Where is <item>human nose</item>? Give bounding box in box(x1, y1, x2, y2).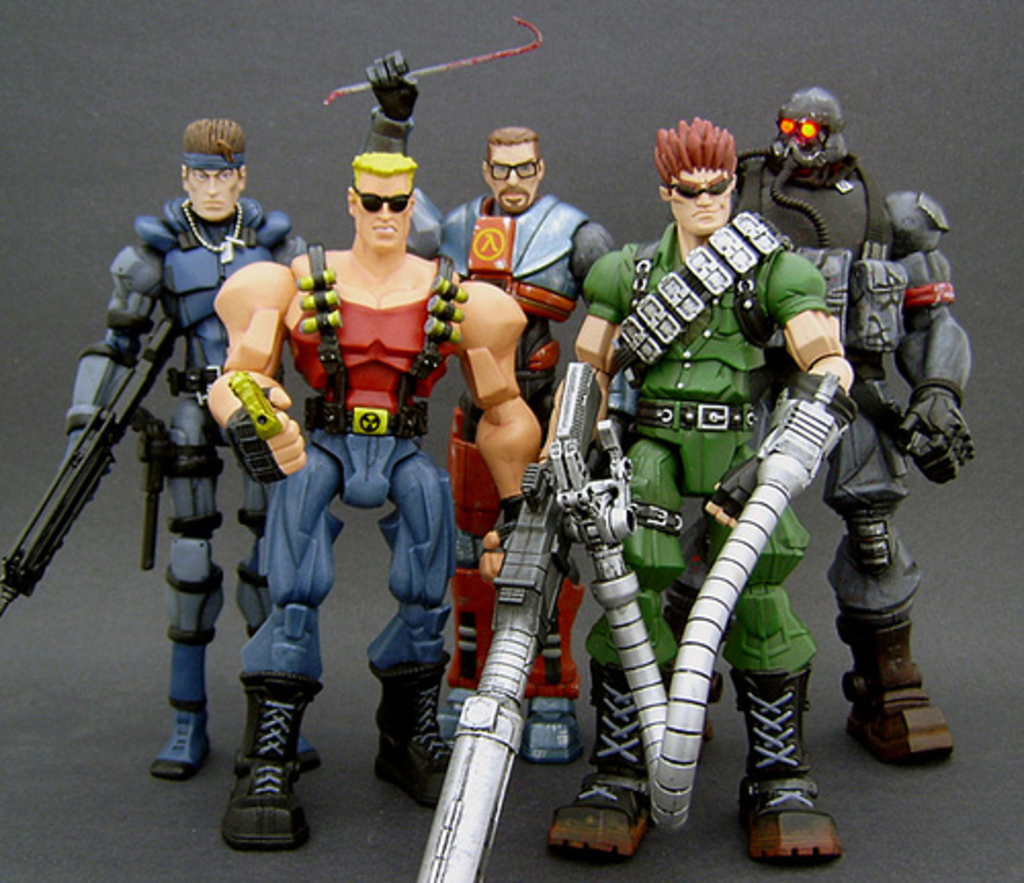
box(506, 166, 522, 188).
